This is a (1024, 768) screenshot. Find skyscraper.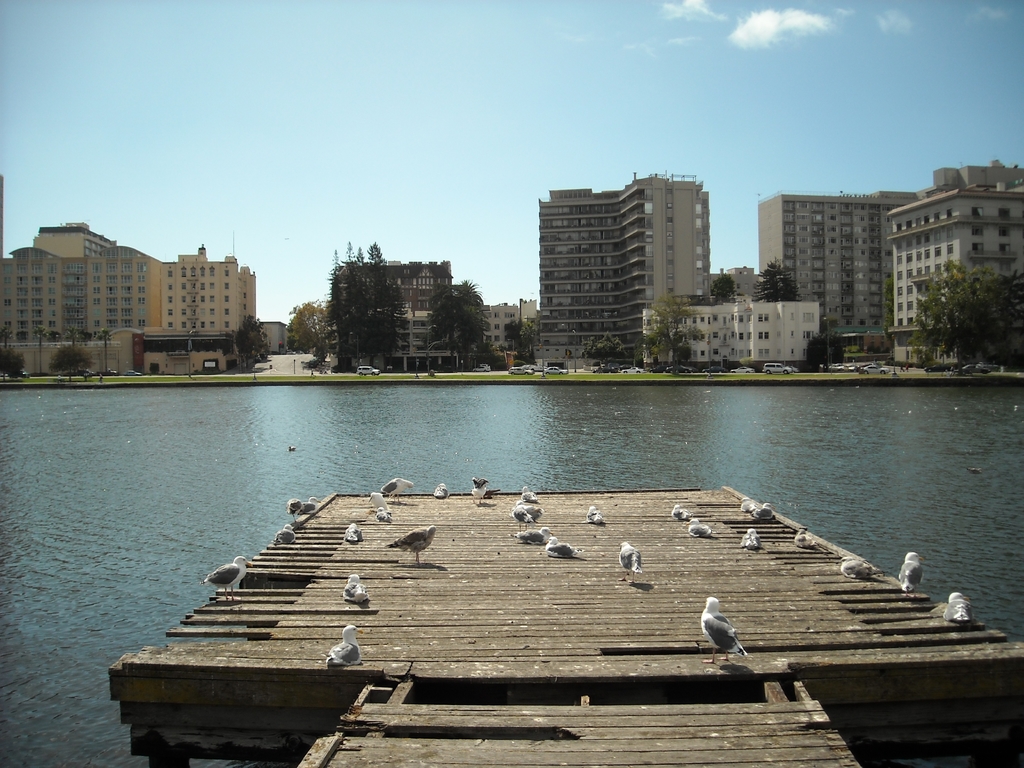
Bounding box: 540:177:712:365.
